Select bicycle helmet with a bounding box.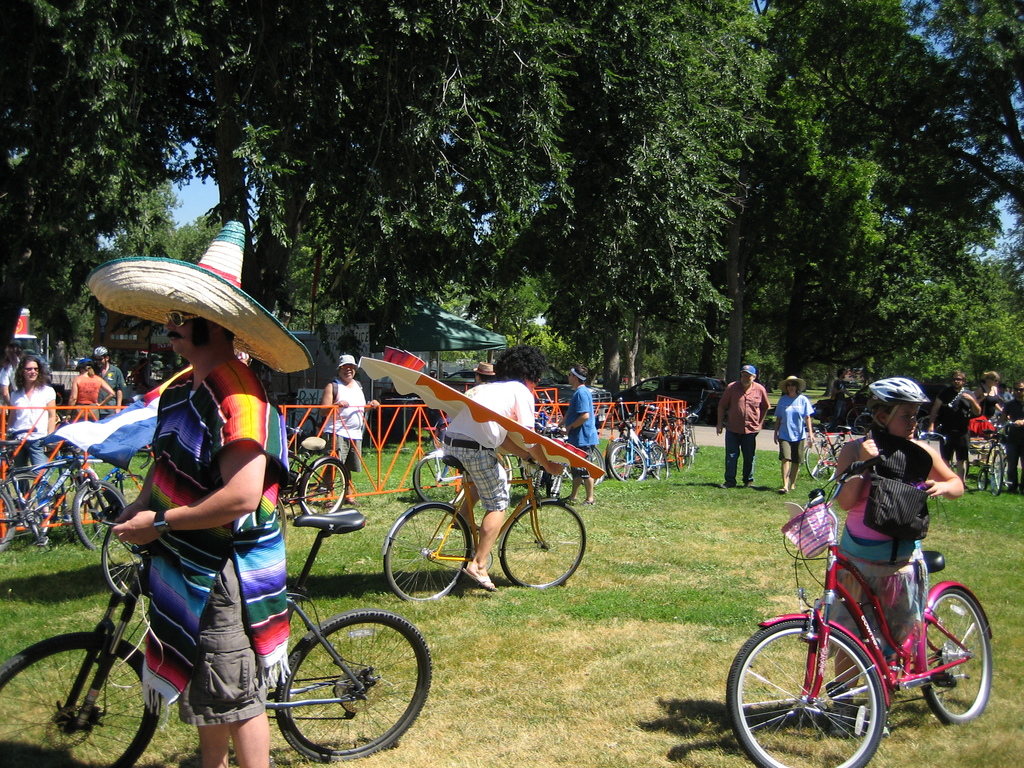
<bbox>866, 379, 927, 428</bbox>.
